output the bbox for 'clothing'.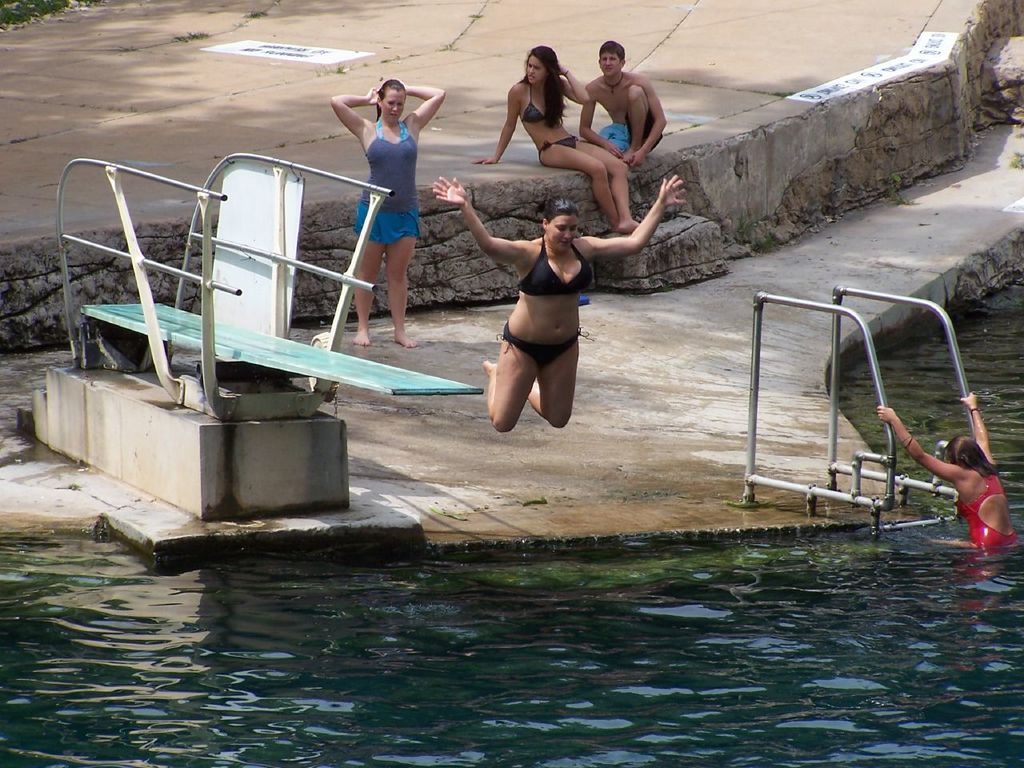
<box>497,318,586,372</box>.
